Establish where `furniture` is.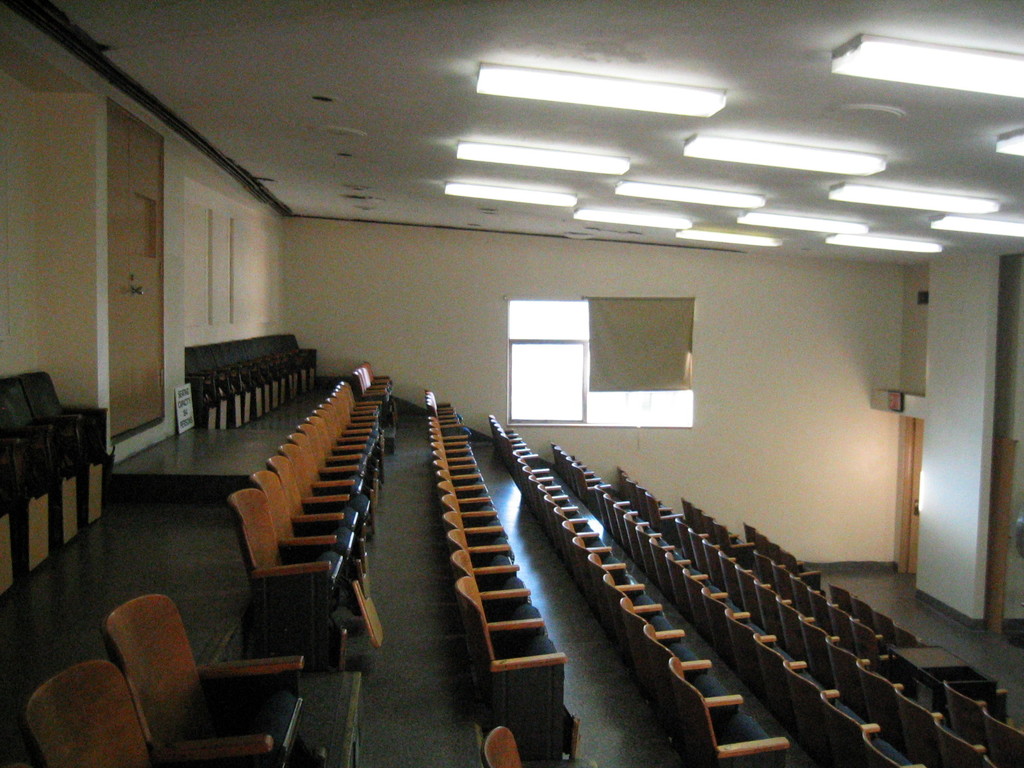
Established at [22,664,282,767].
